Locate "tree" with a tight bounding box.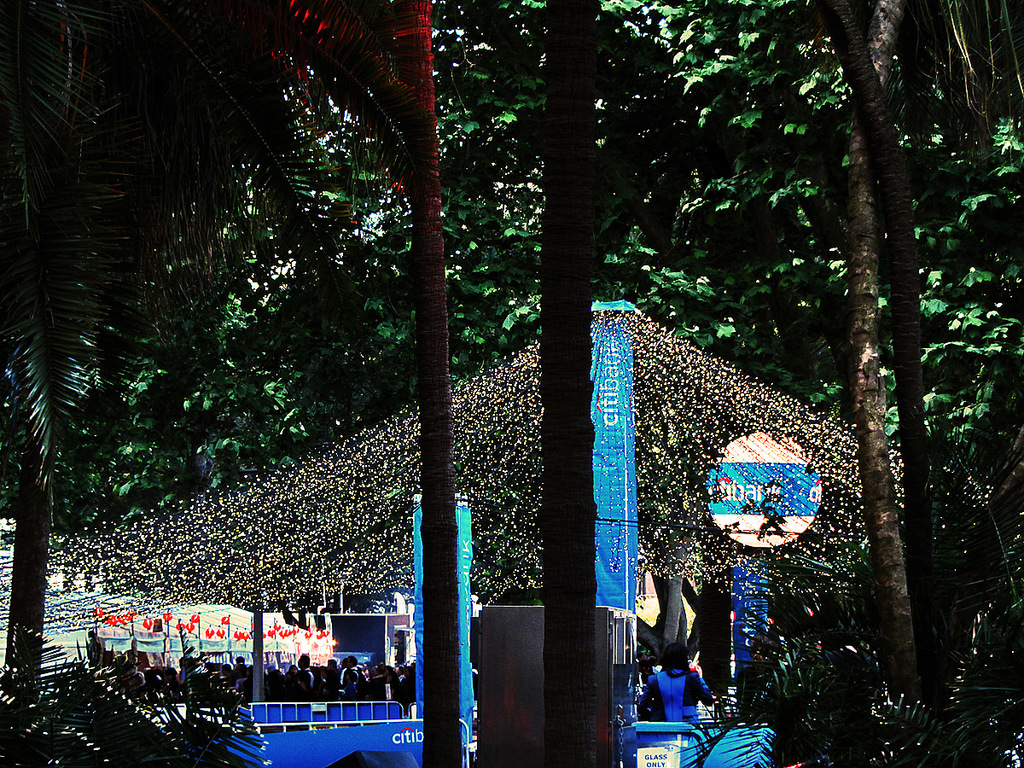
846 0 921 698.
